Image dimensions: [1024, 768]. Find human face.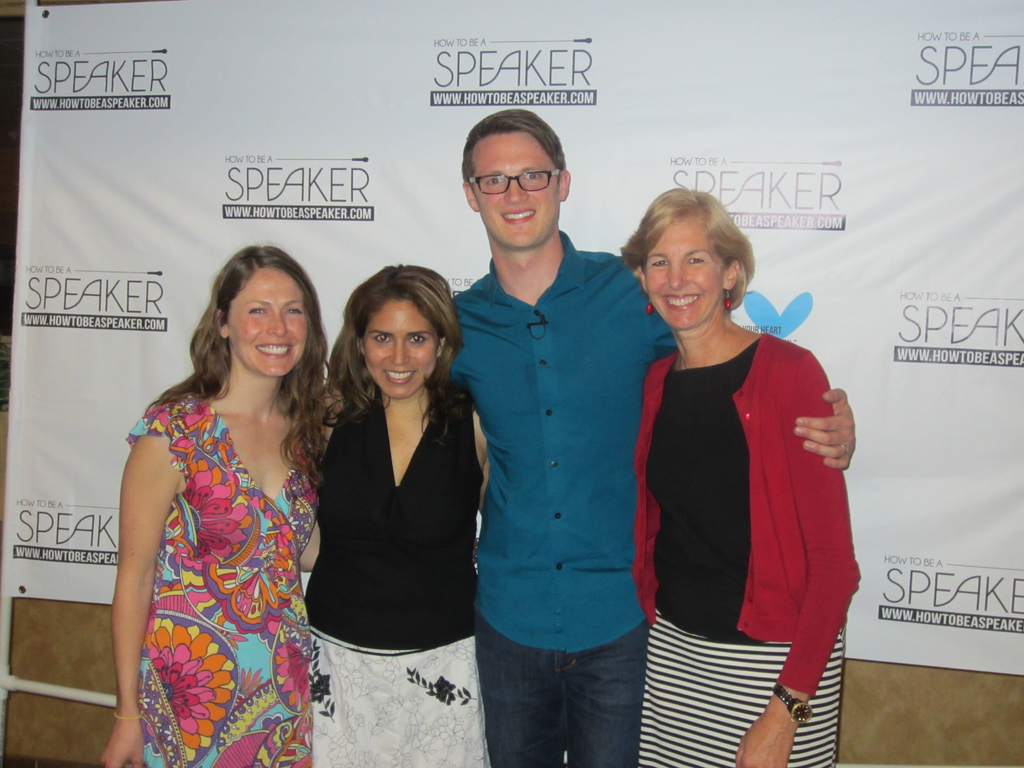
<box>227,266,308,378</box>.
